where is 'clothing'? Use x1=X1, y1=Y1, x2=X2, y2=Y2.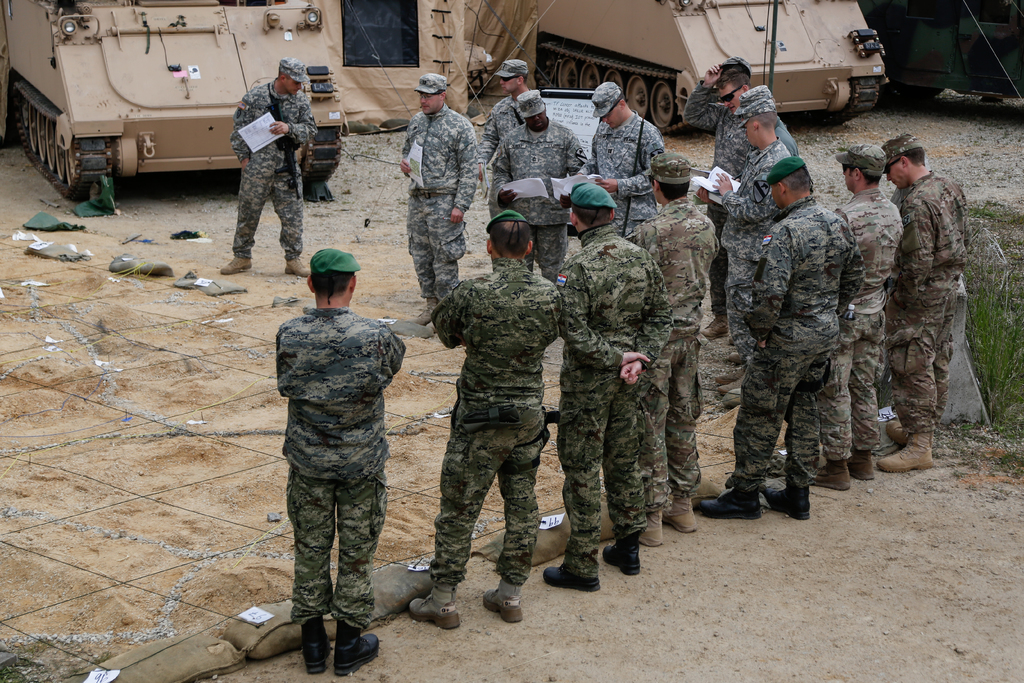
x1=681, y1=81, x2=752, y2=316.
